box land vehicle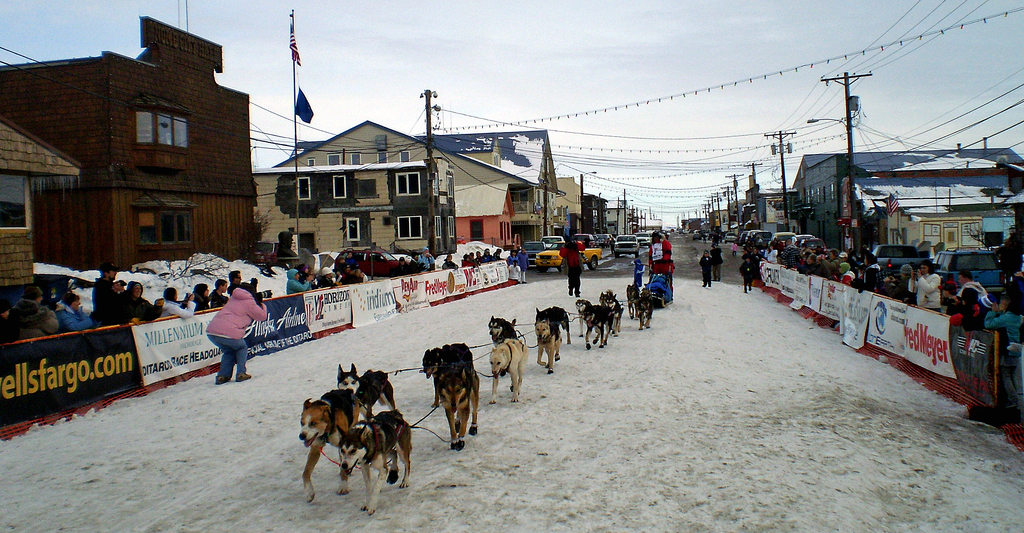
detection(659, 229, 669, 242)
